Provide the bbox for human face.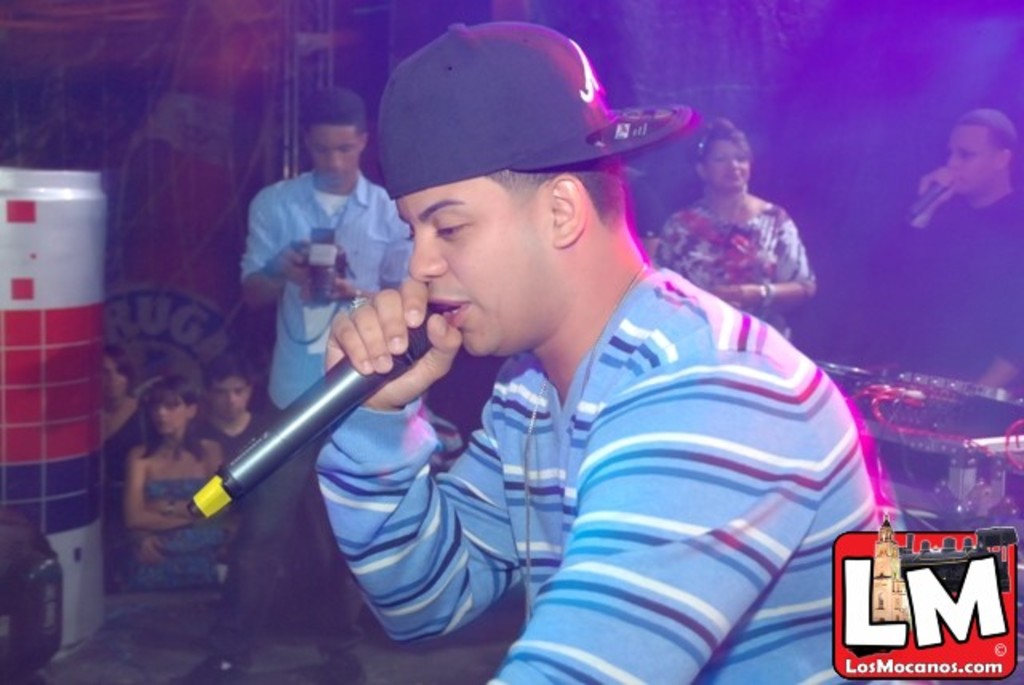
{"x1": 211, "y1": 379, "x2": 248, "y2": 419}.
